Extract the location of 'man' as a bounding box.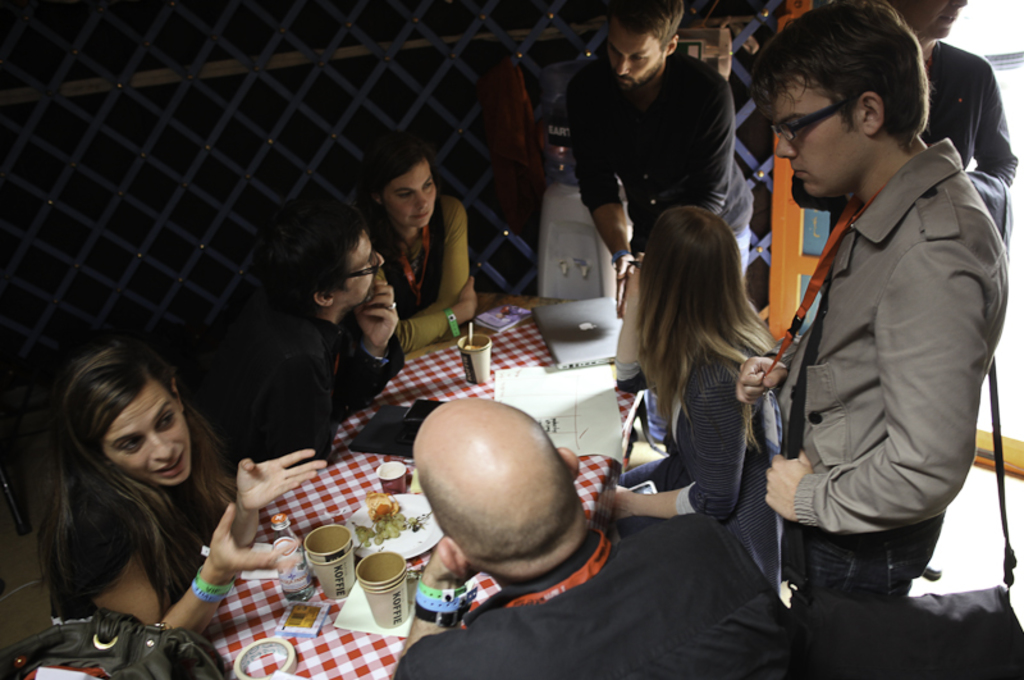
<region>890, 0, 1021, 581</region>.
